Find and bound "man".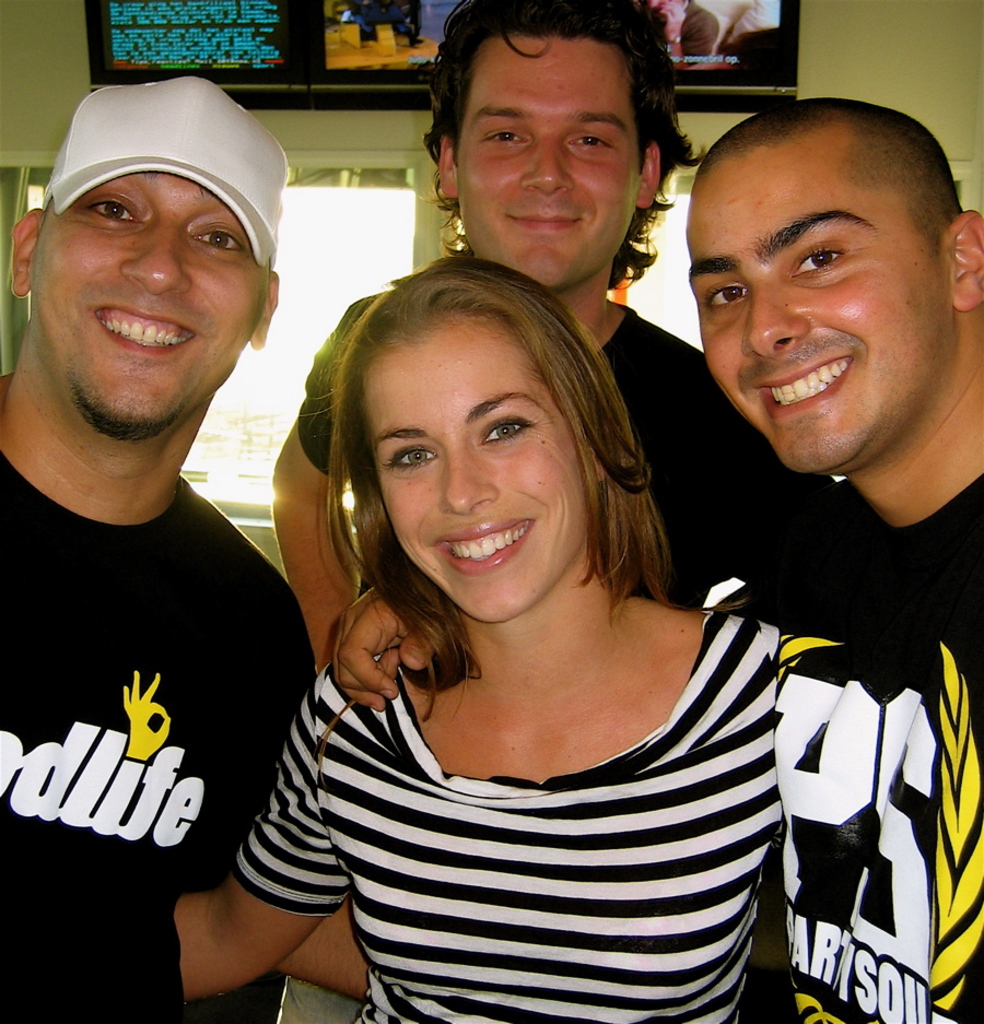
Bound: box(0, 49, 339, 972).
